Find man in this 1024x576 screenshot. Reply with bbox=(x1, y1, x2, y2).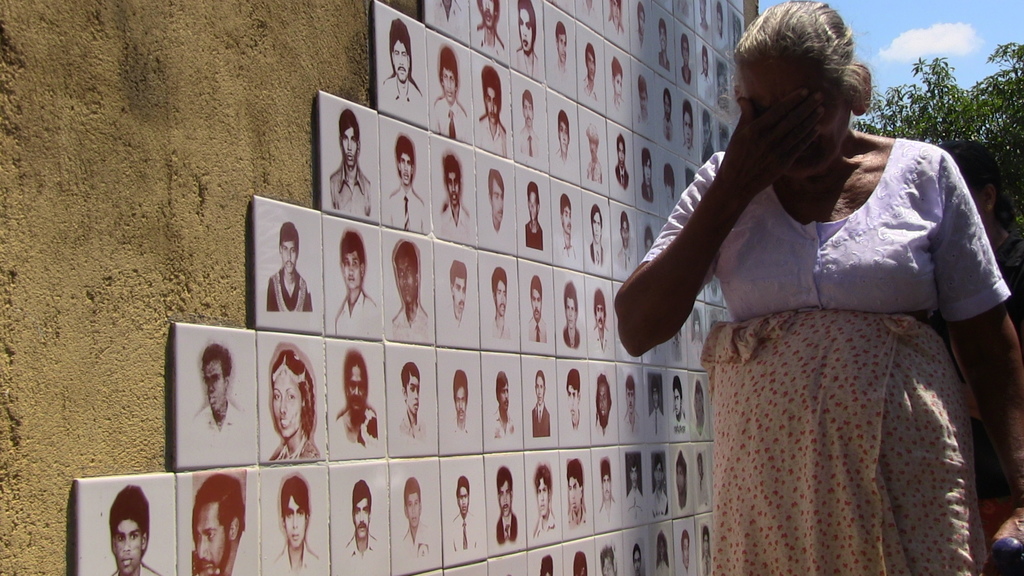
bbox=(387, 138, 432, 232).
